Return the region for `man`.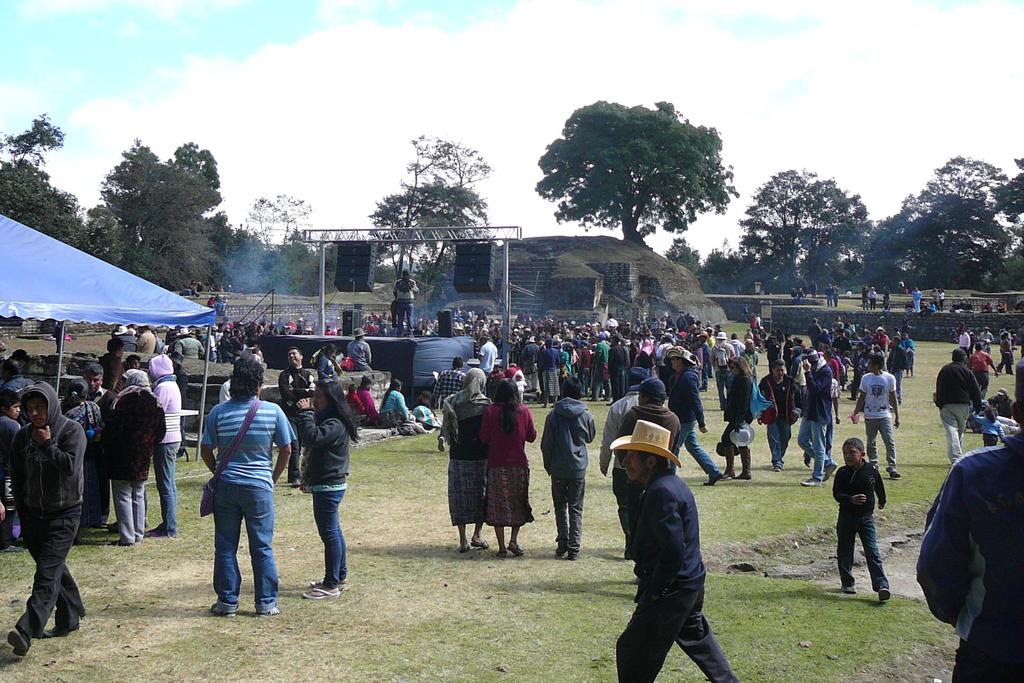
bbox(911, 357, 1023, 682).
